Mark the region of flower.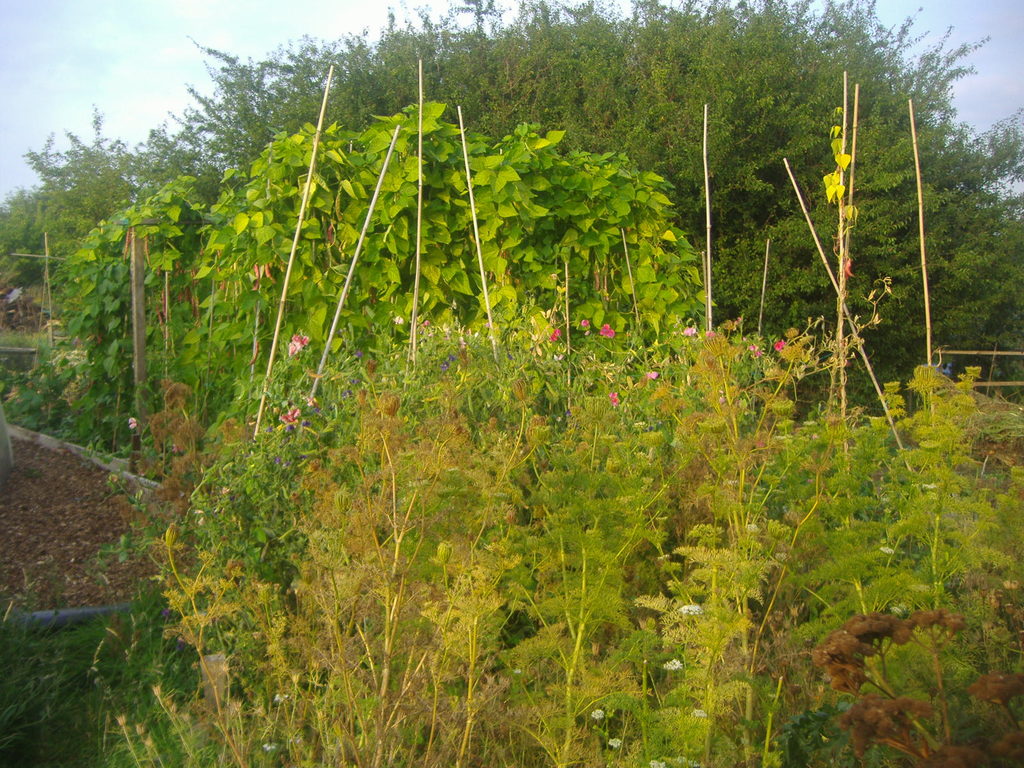
Region: x1=353 y1=349 x2=362 y2=358.
